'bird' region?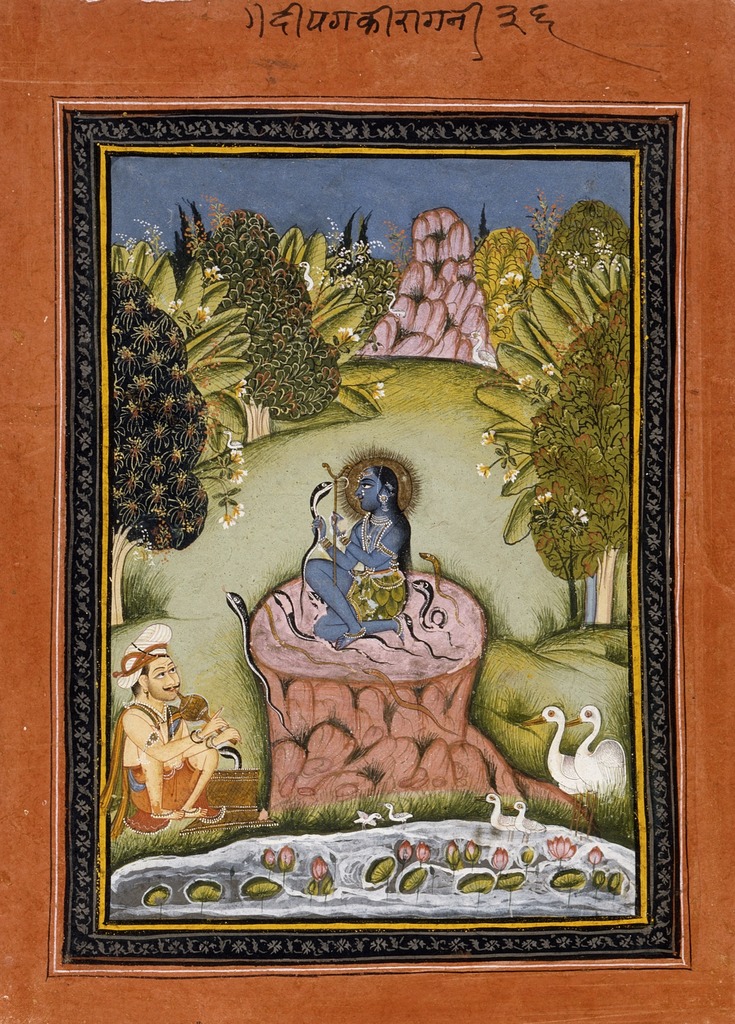
x1=511, y1=801, x2=549, y2=834
